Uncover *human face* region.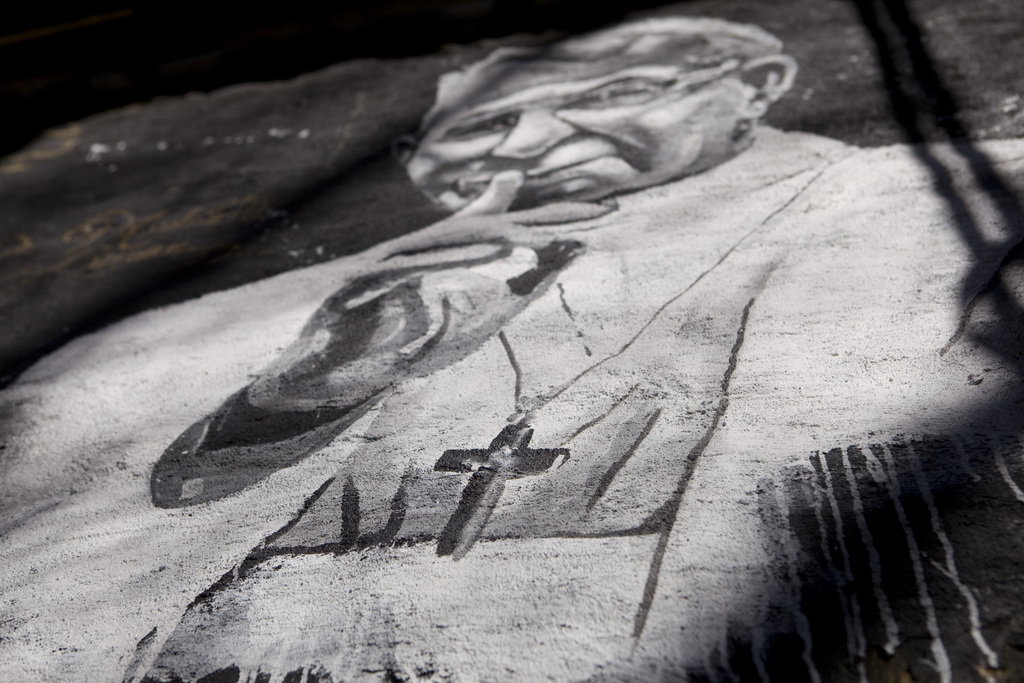
Uncovered: x1=406, y1=58, x2=746, y2=203.
